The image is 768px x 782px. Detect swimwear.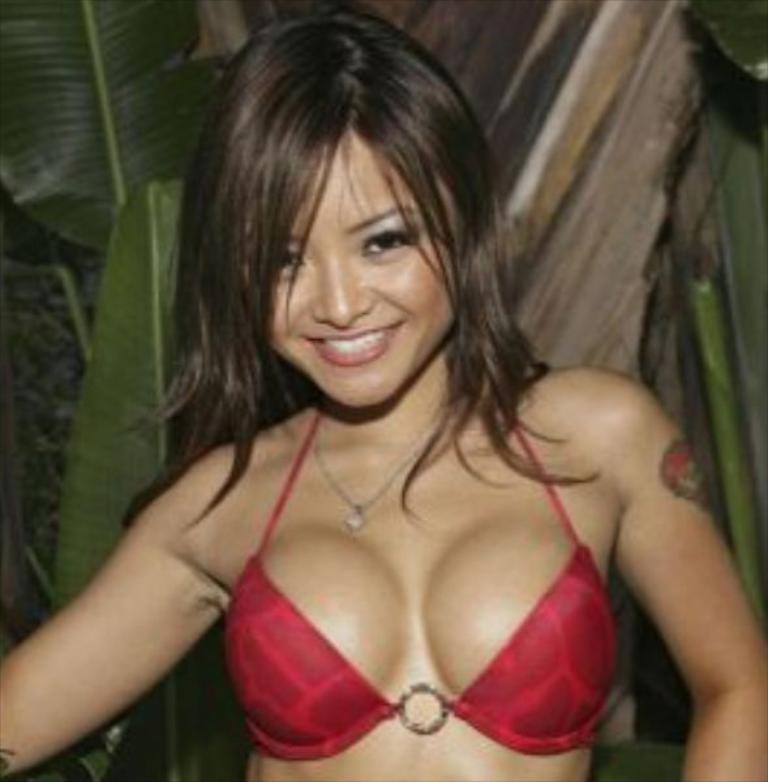
Detection: crop(236, 396, 626, 764).
